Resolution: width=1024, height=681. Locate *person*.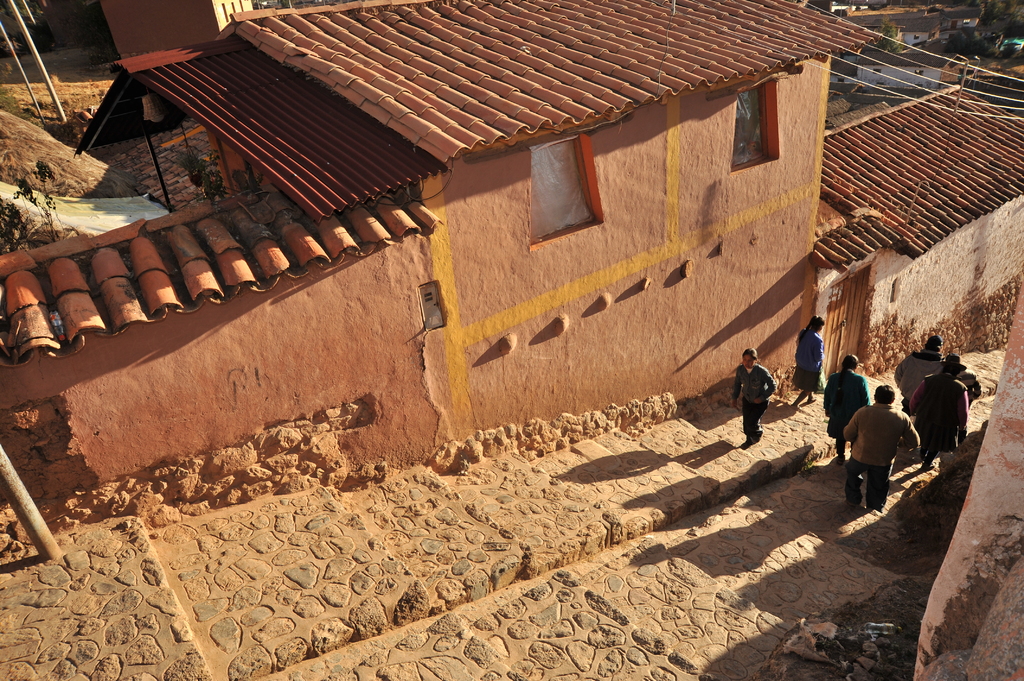
left=945, top=352, right=982, bottom=415.
